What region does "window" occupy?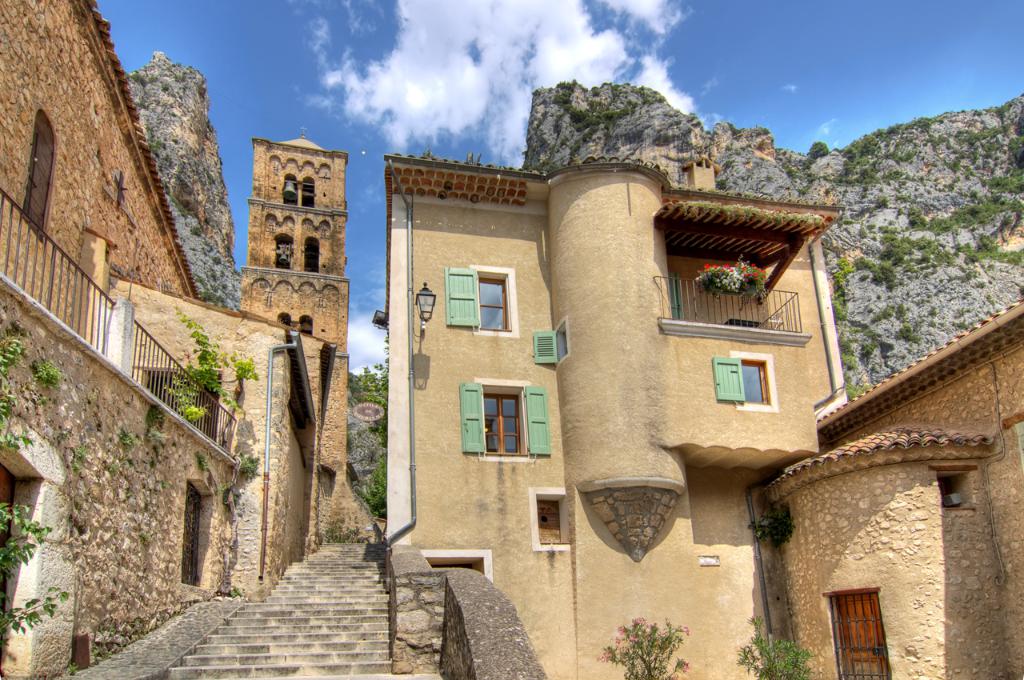
531,484,568,549.
